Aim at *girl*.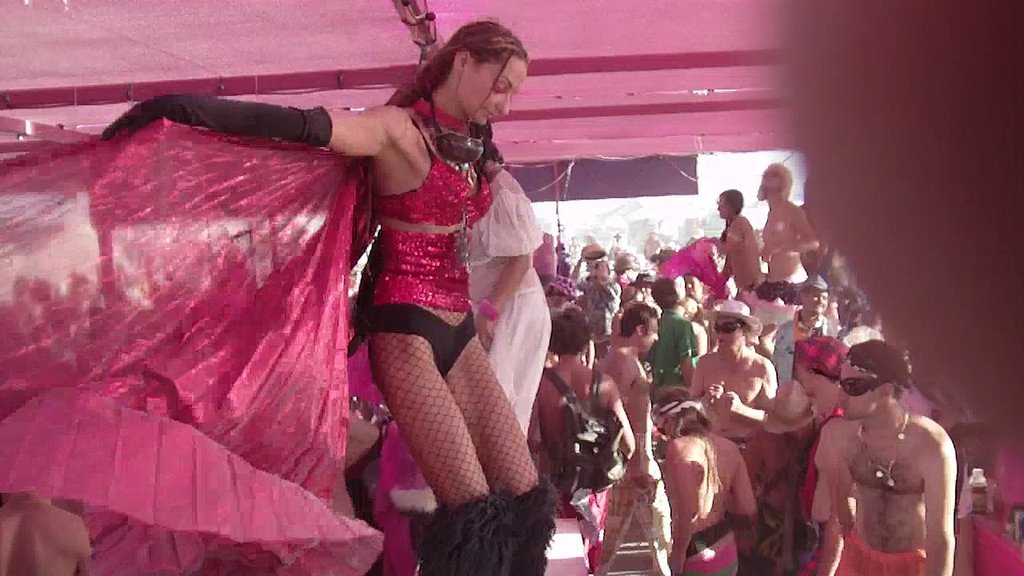
Aimed at (x1=106, y1=26, x2=556, y2=575).
